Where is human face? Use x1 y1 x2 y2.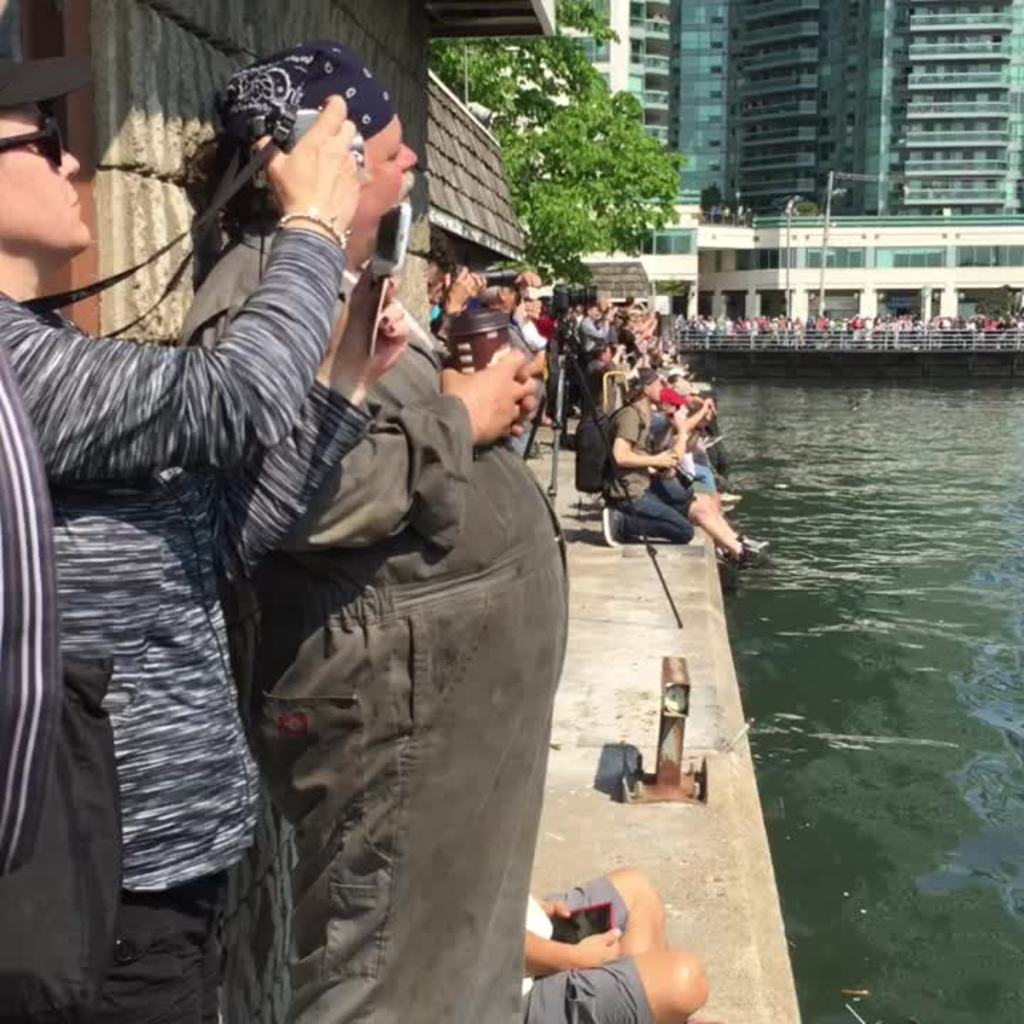
348 115 412 263.
